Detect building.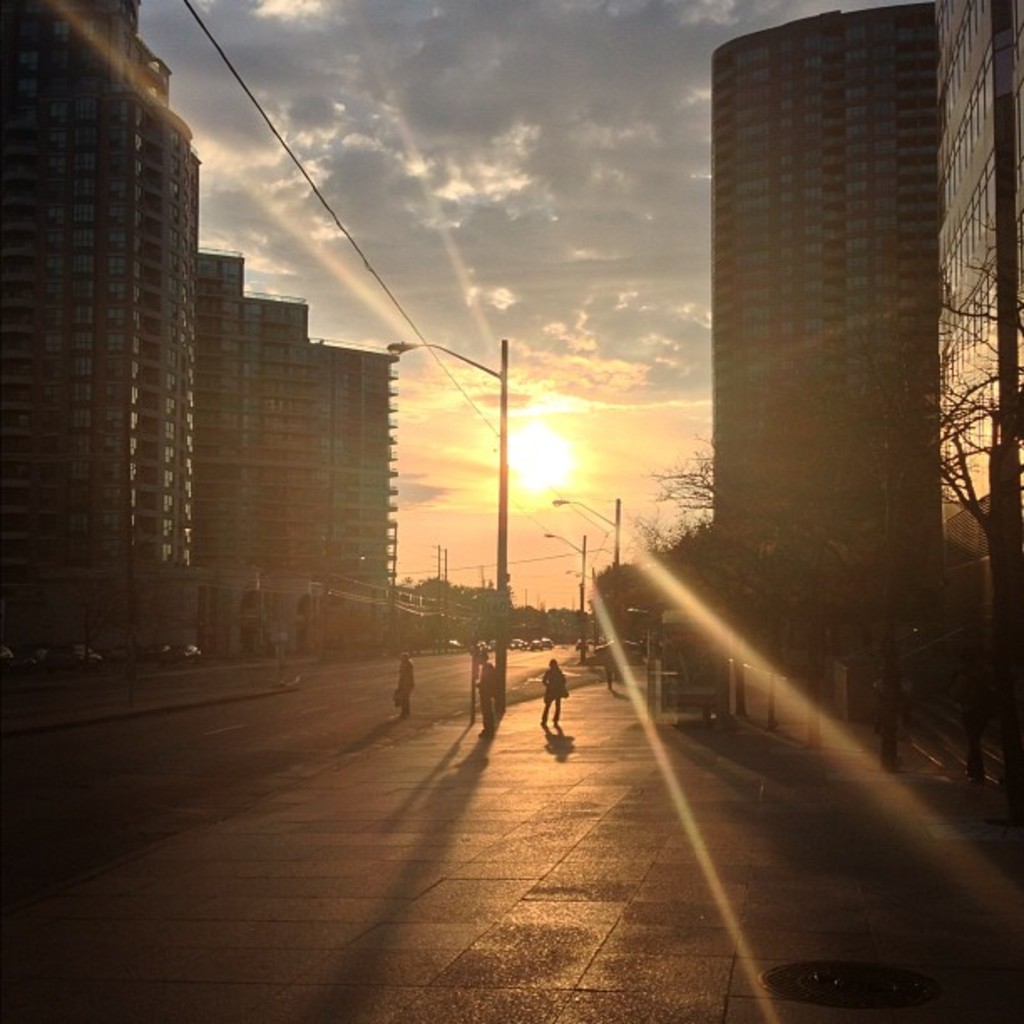
Detected at bbox(699, 0, 1022, 574).
